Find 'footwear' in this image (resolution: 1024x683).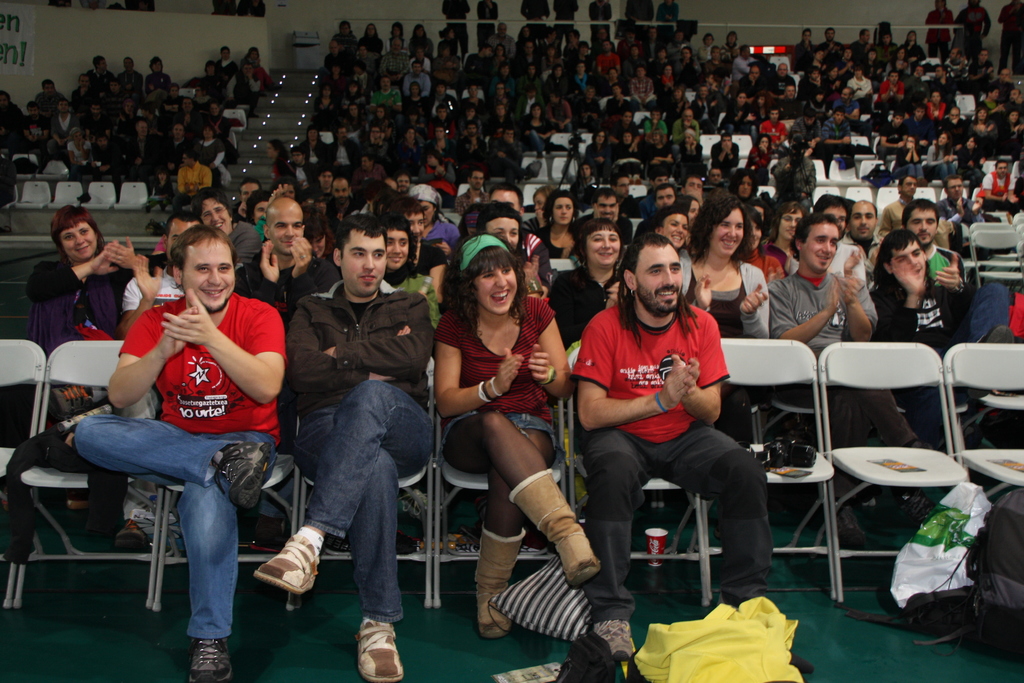
593/620/639/666.
